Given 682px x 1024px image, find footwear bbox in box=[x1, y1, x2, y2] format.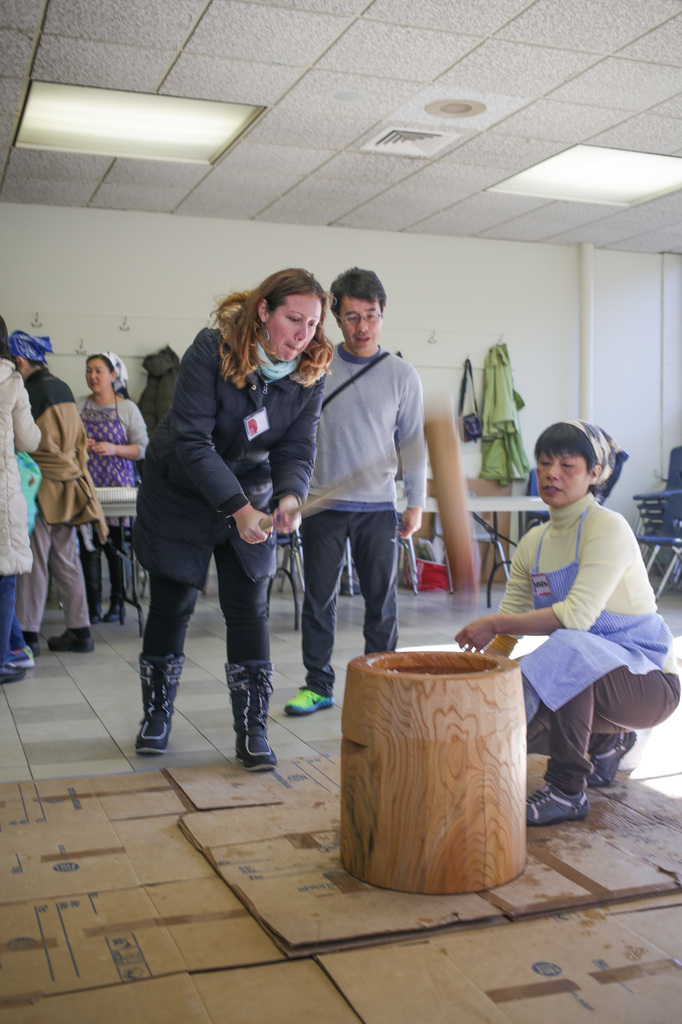
box=[124, 648, 188, 756].
